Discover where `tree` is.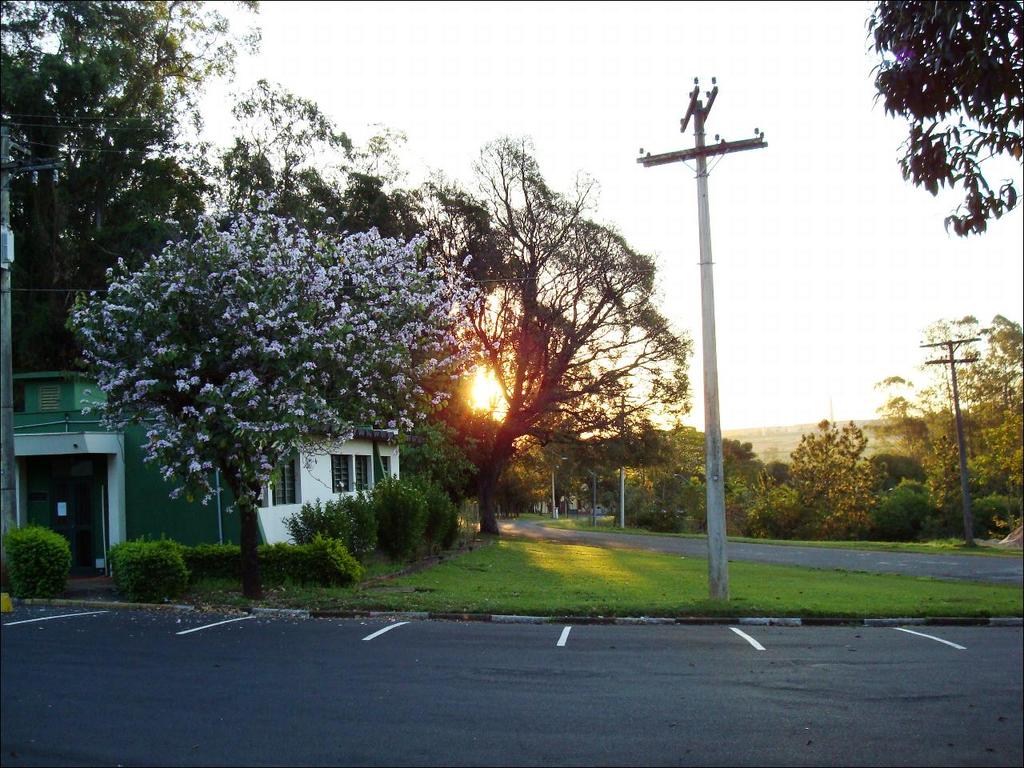
Discovered at l=68, t=171, r=470, b=593.
